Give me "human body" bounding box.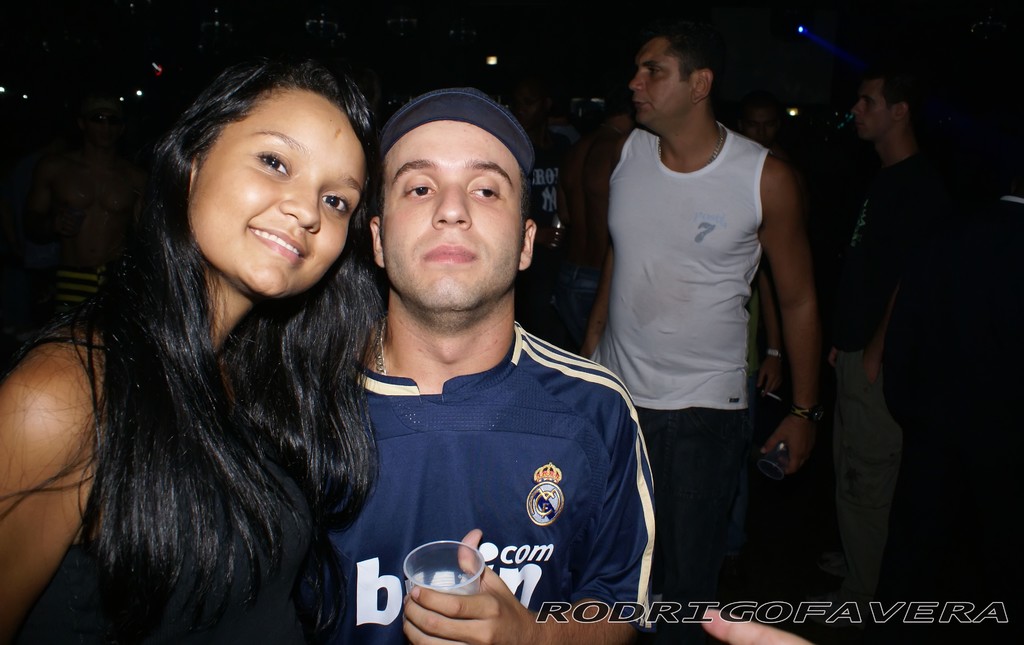
bbox(32, 149, 150, 305).
